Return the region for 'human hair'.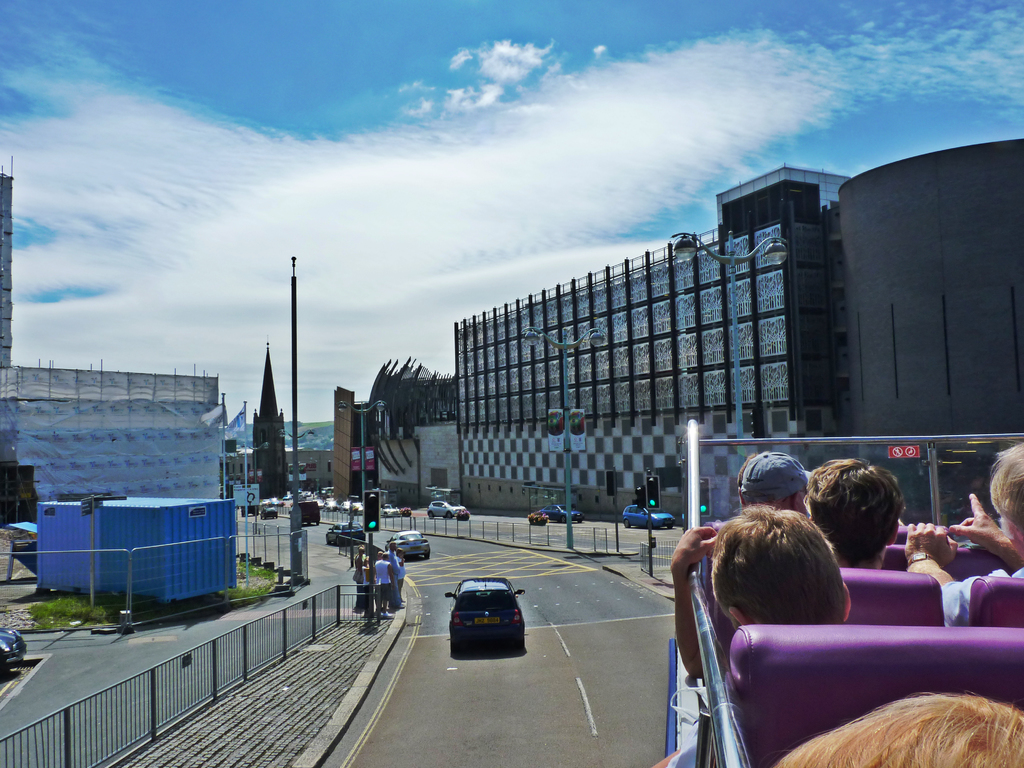
[381,551,387,561].
